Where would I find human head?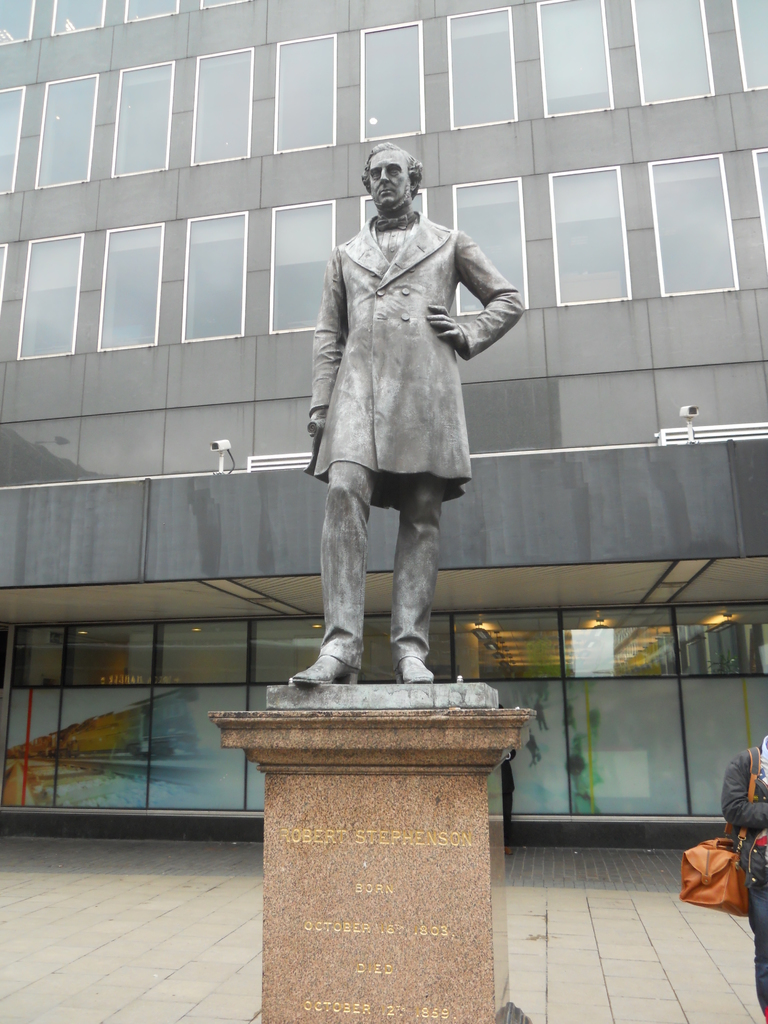
At locate(353, 135, 422, 211).
